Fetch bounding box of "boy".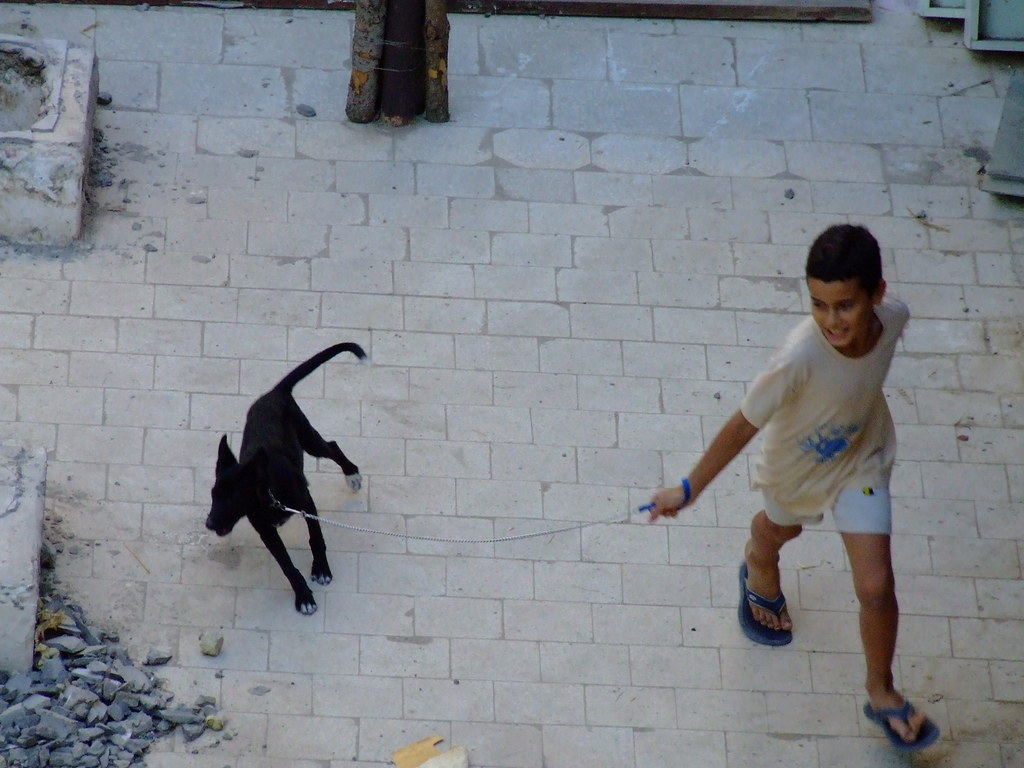
Bbox: 649:222:935:738.
